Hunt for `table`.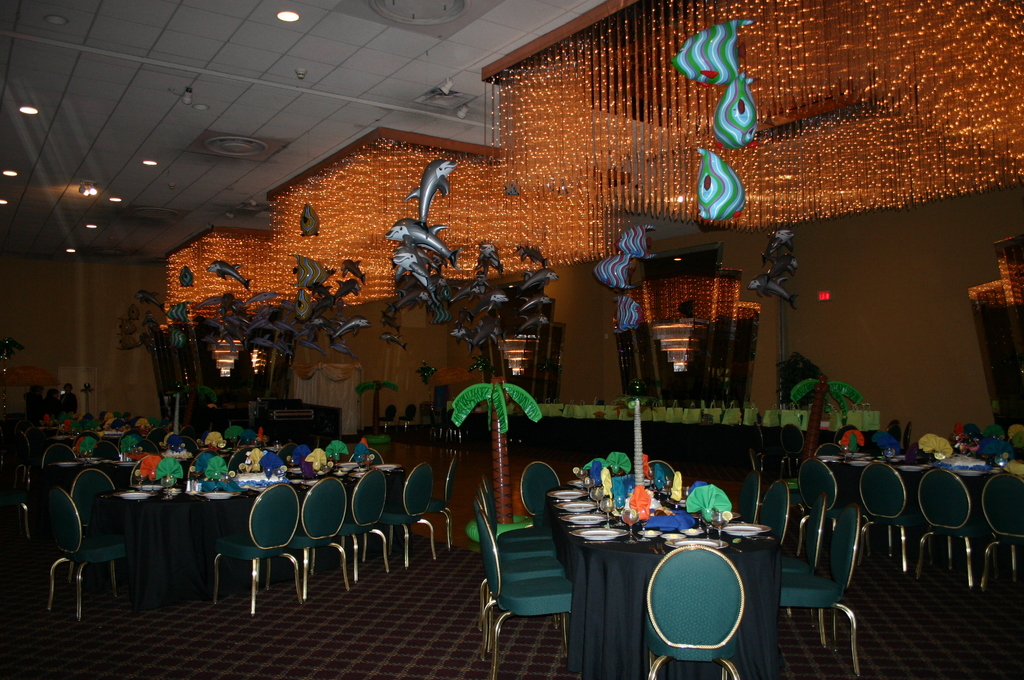
Hunted down at {"left": 814, "top": 449, "right": 1023, "bottom": 538}.
